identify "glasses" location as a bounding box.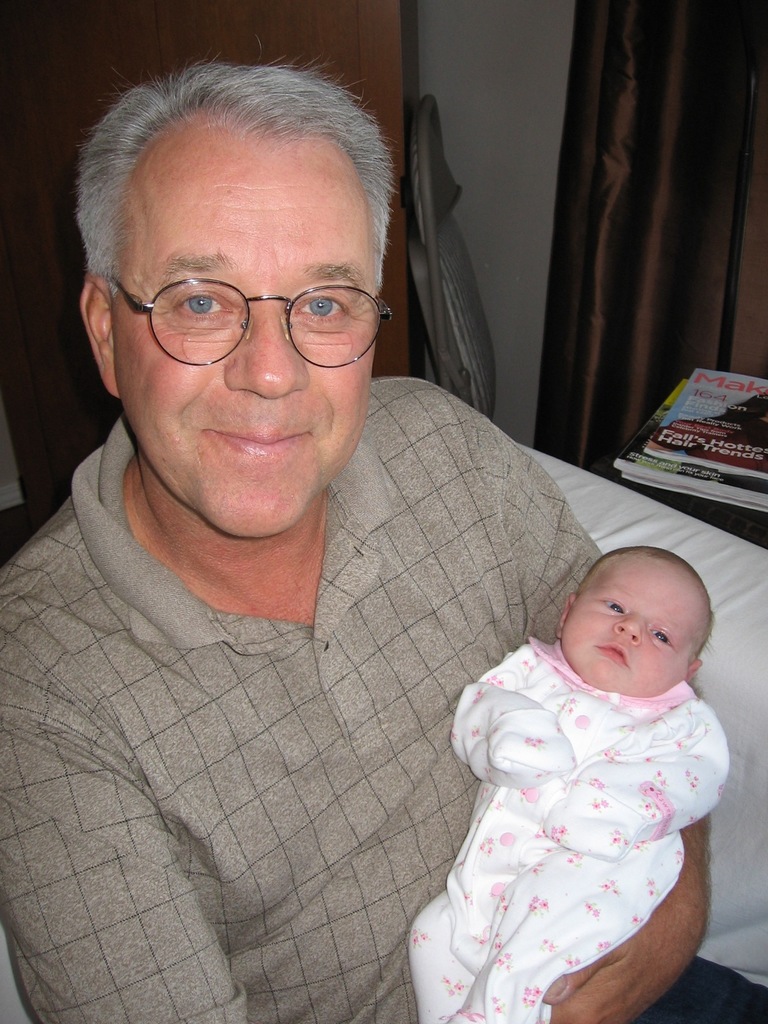
{"left": 104, "top": 271, "right": 394, "bottom": 370}.
